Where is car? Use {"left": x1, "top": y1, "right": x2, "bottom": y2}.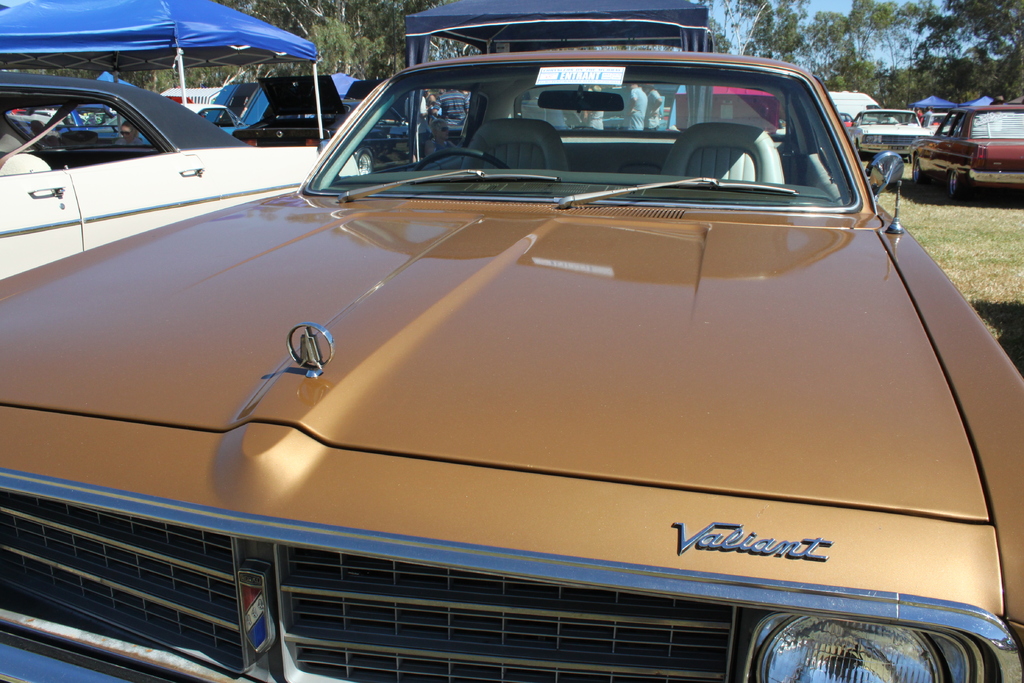
{"left": 230, "top": 73, "right": 408, "bottom": 173}.
